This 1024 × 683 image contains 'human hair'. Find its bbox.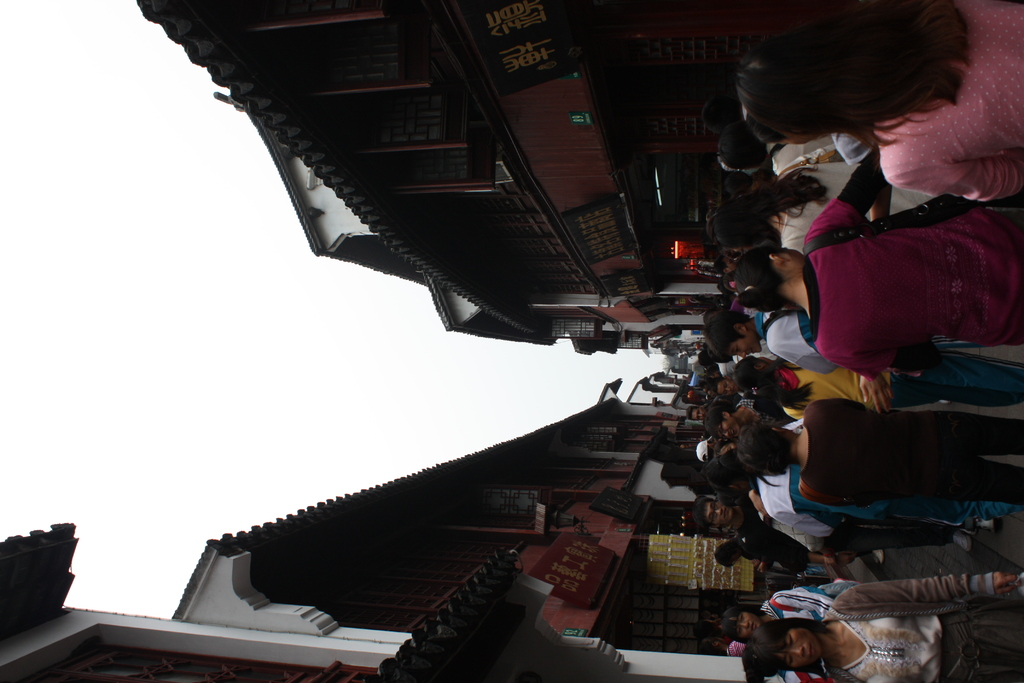
{"x1": 700, "y1": 313, "x2": 746, "y2": 363}.
